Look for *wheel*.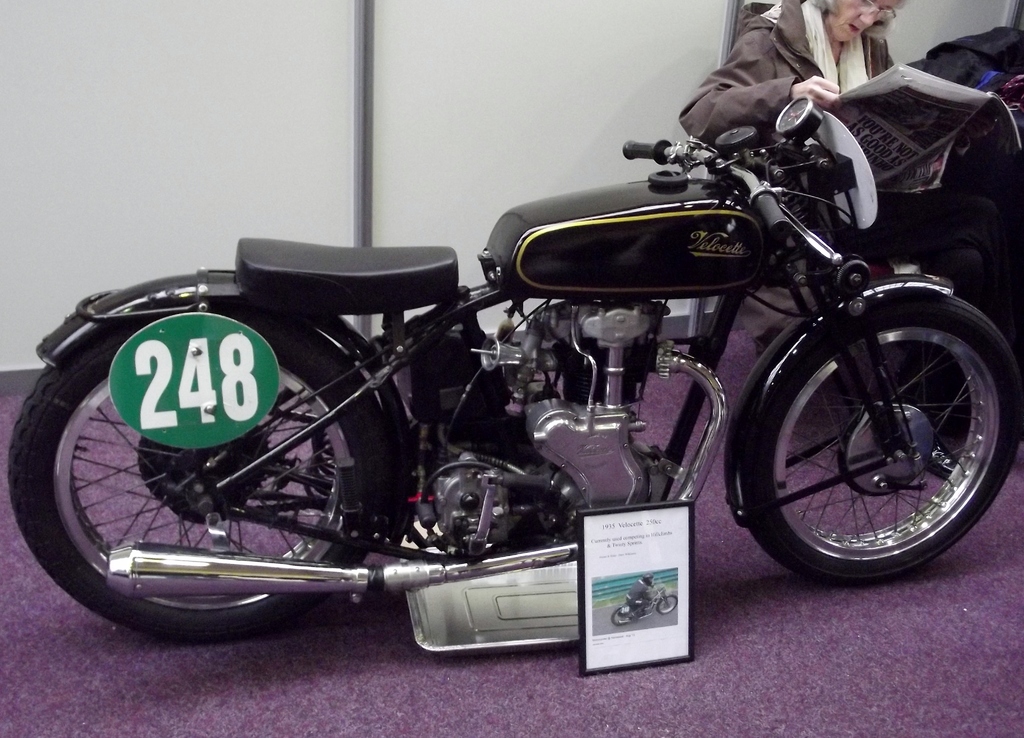
Found: x1=611 y1=606 x2=636 y2=627.
